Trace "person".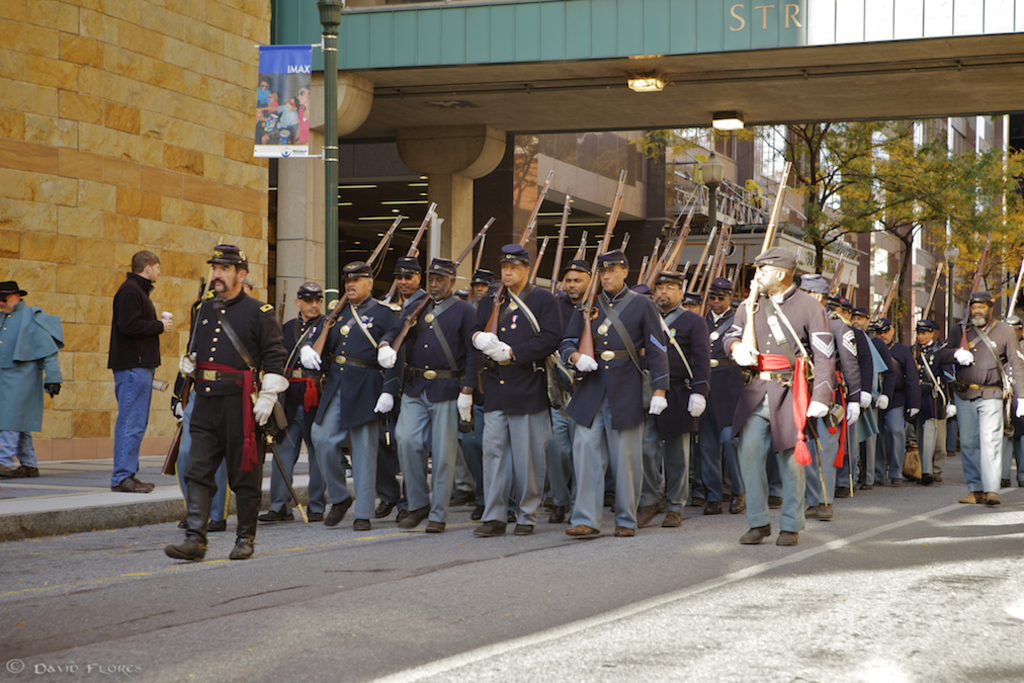
Traced to <bbox>958, 289, 1008, 505</bbox>.
